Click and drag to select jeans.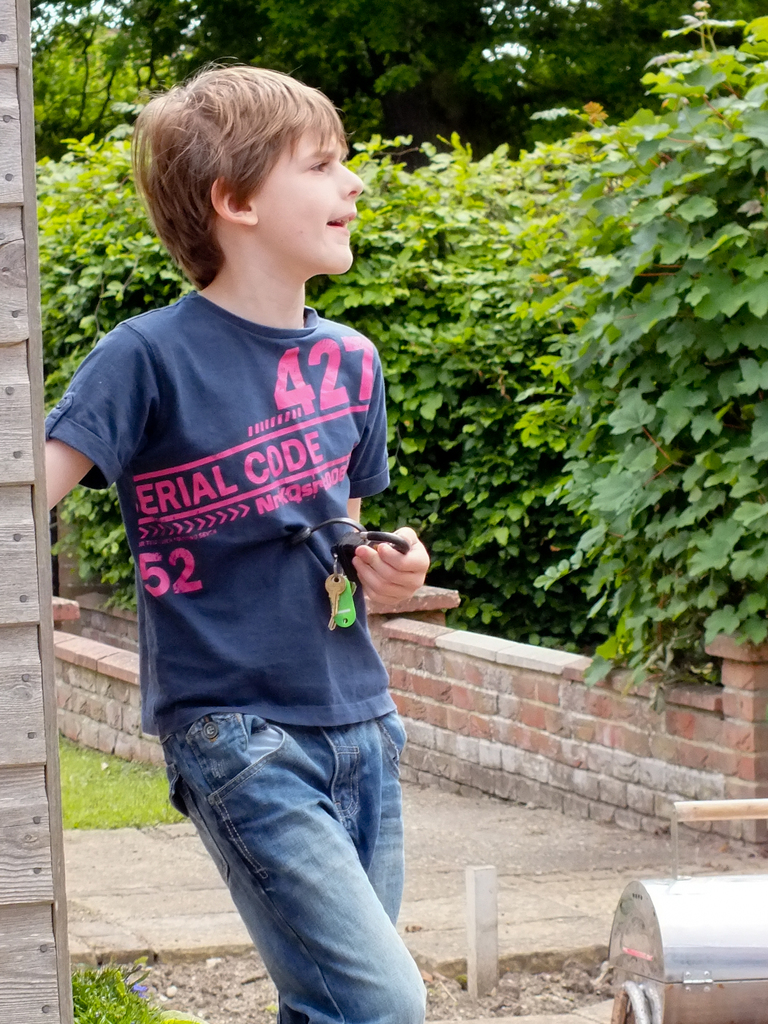
Selection: (149, 680, 432, 1014).
